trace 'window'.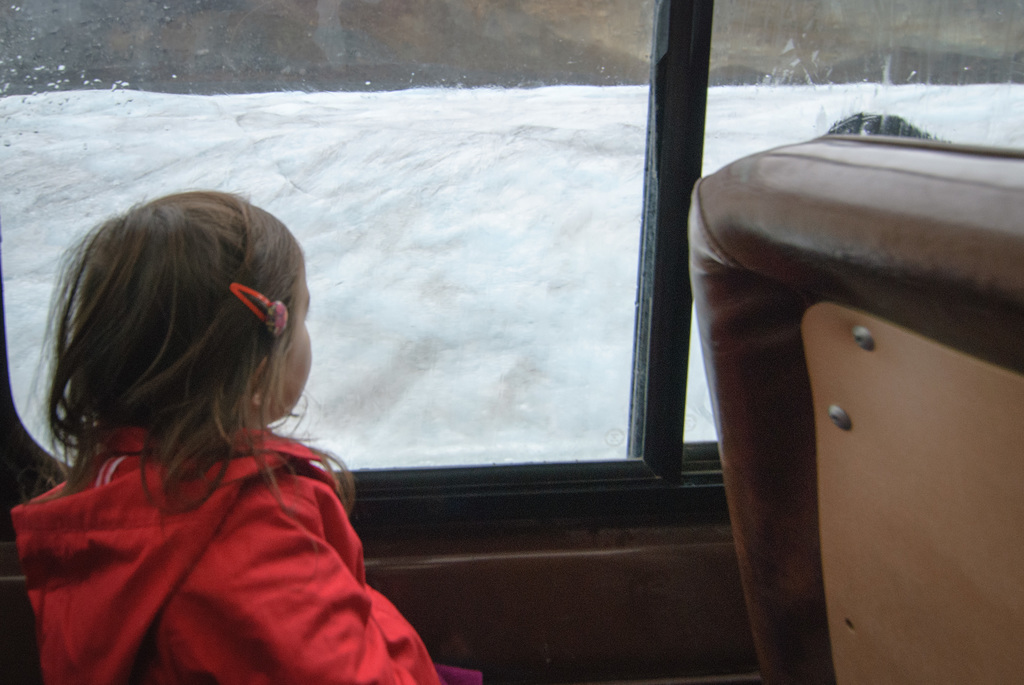
Traced to pyautogui.locateOnScreen(0, 0, 1023, 489).
